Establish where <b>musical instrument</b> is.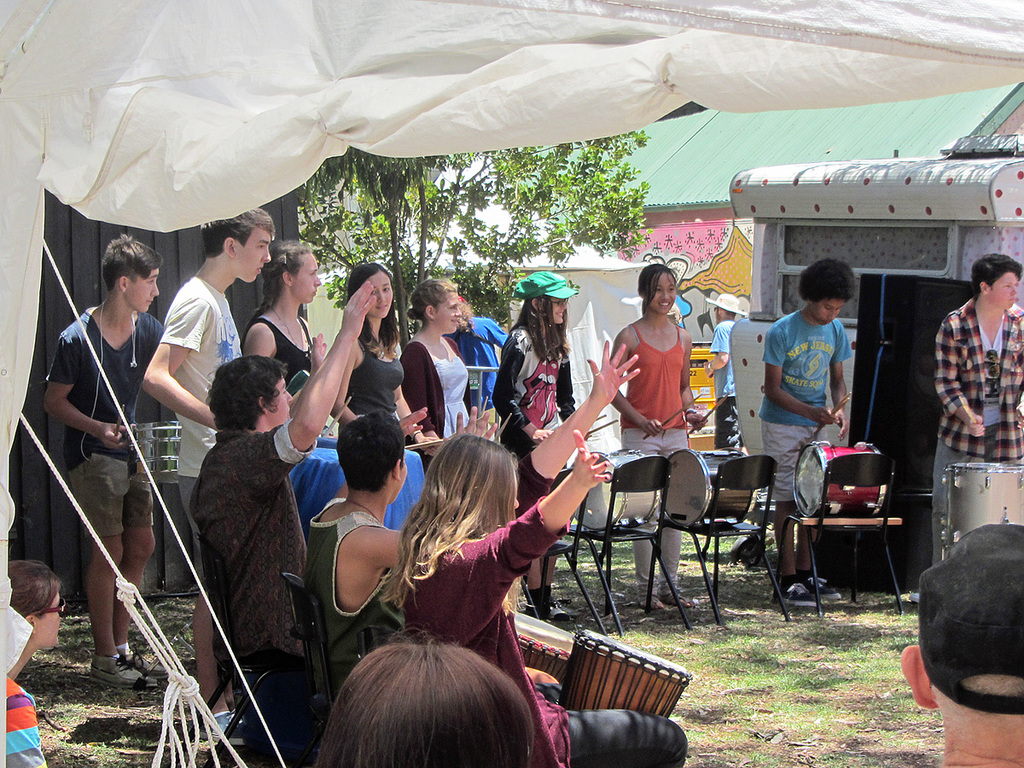
Established at pyautogui.locateOnScreen(788, 441, 894, 531).
